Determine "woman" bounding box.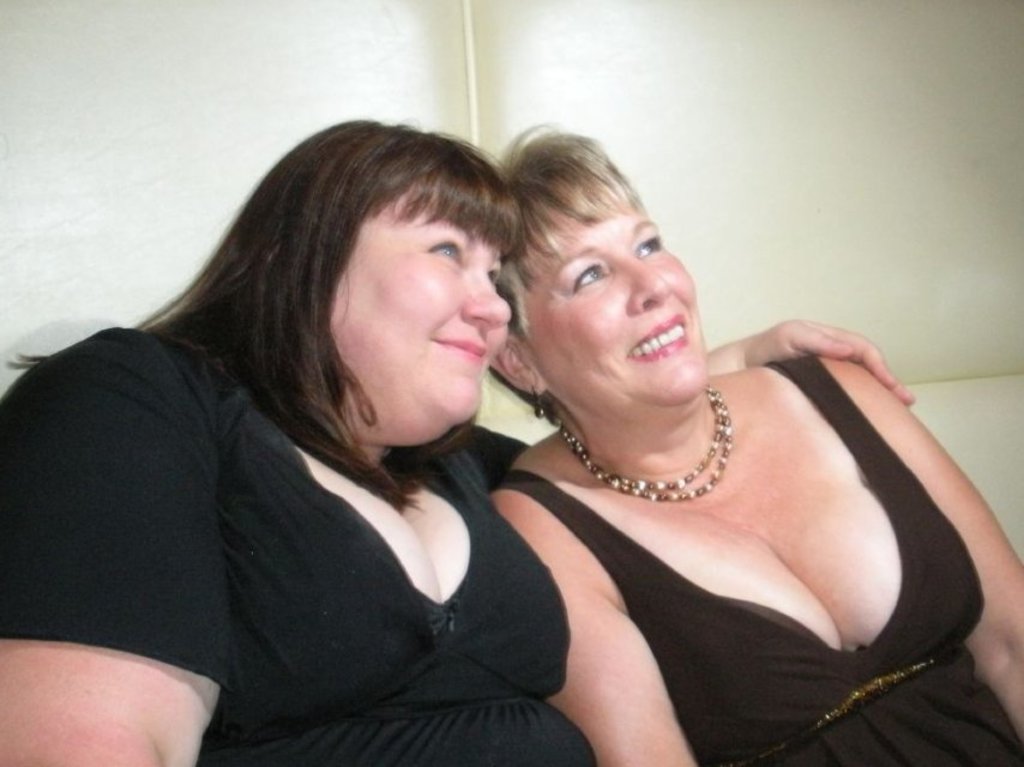
Determined: pyautogui.locateOnScreen(484, 127, 1023, 766).
